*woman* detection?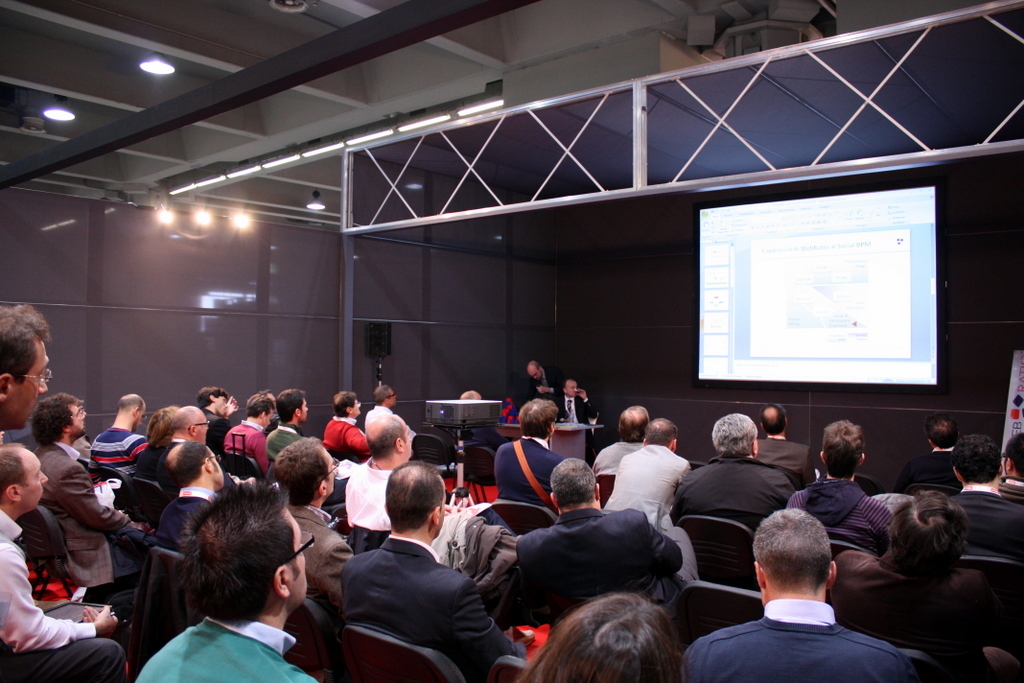
523/592/677/682
